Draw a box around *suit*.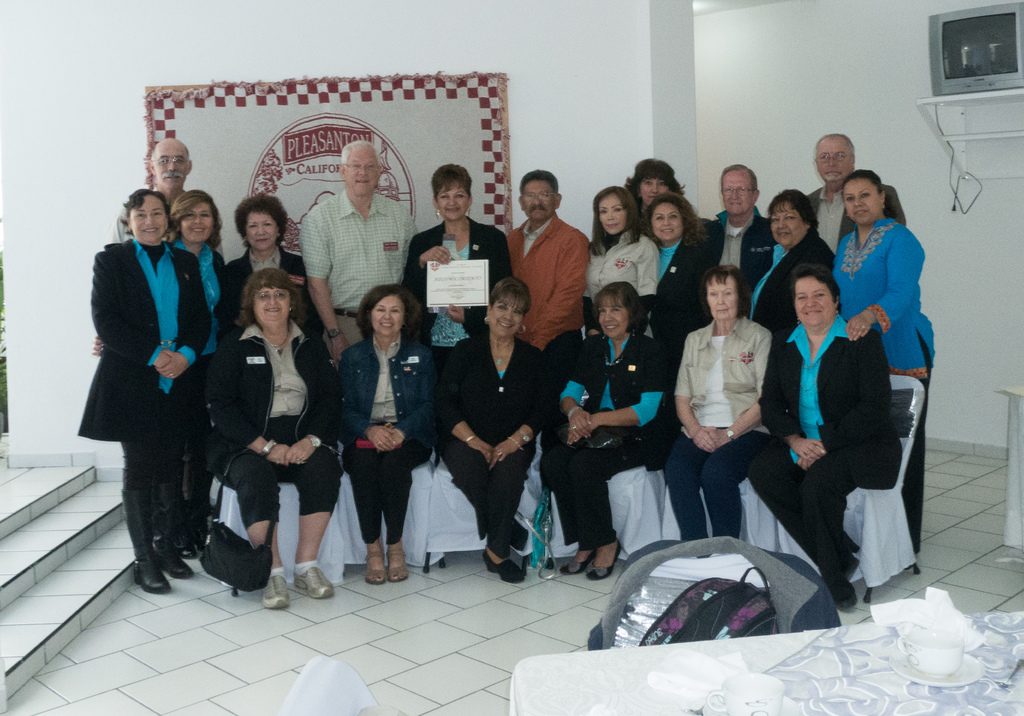
{"left": 803, "top": 186, "right": 908, "bottom": 264}.
